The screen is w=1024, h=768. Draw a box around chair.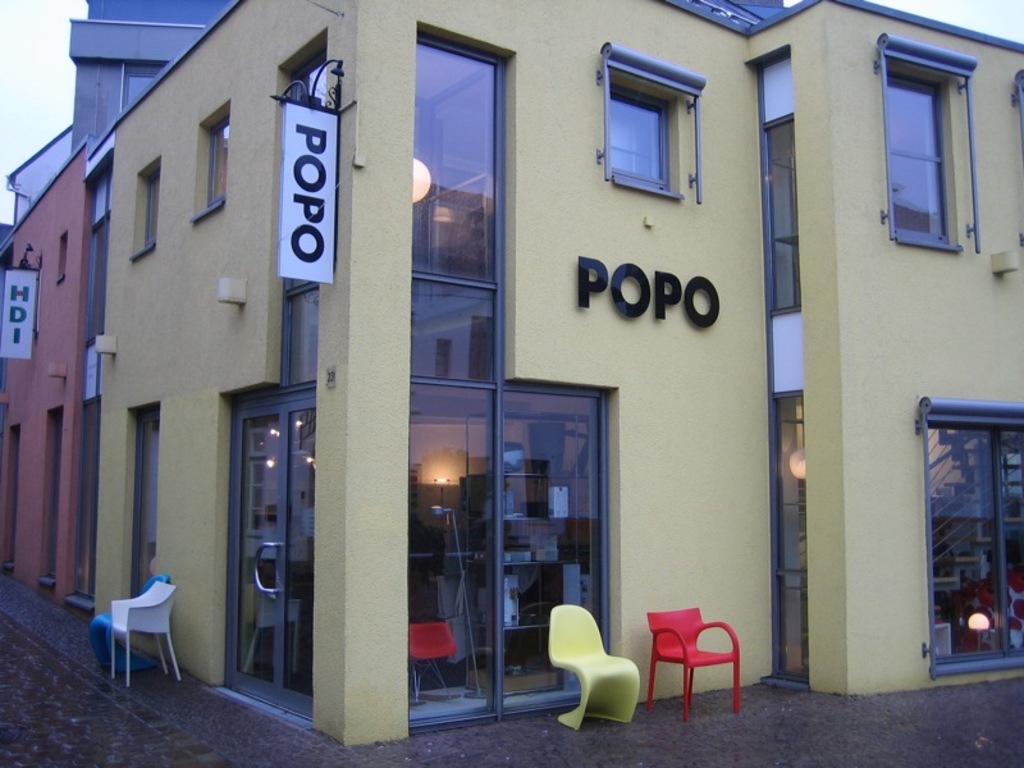
[406, 618, 460, 707].
